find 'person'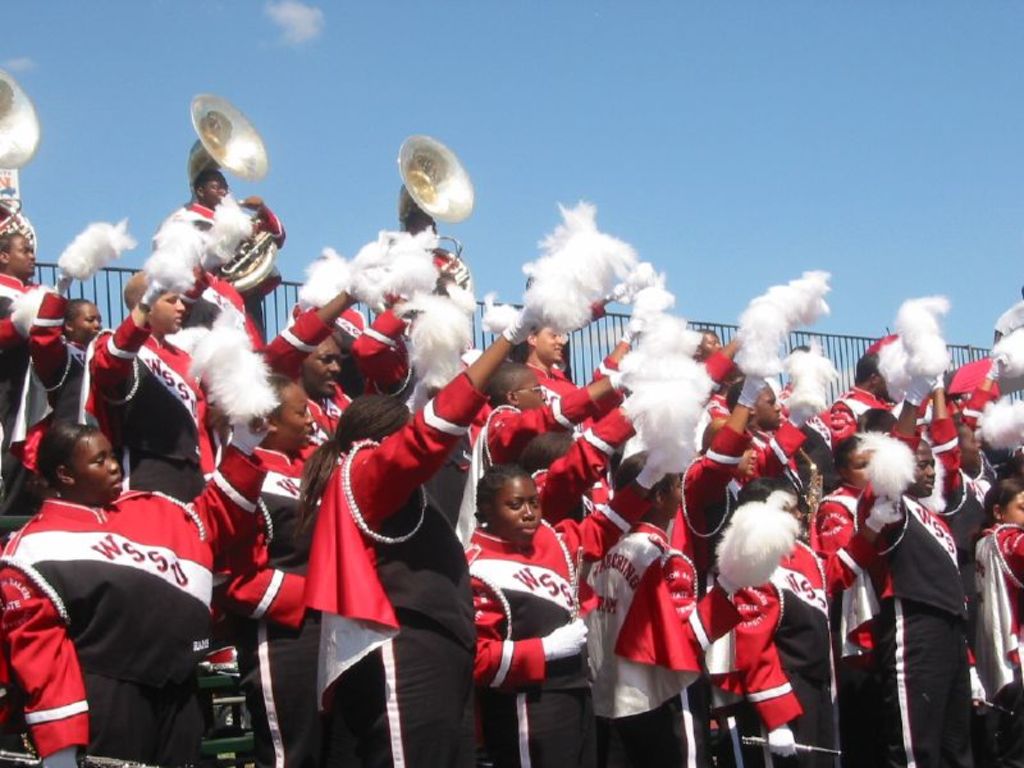
pyautogui.locateOnScreen(966, 468, 1023, 767)
